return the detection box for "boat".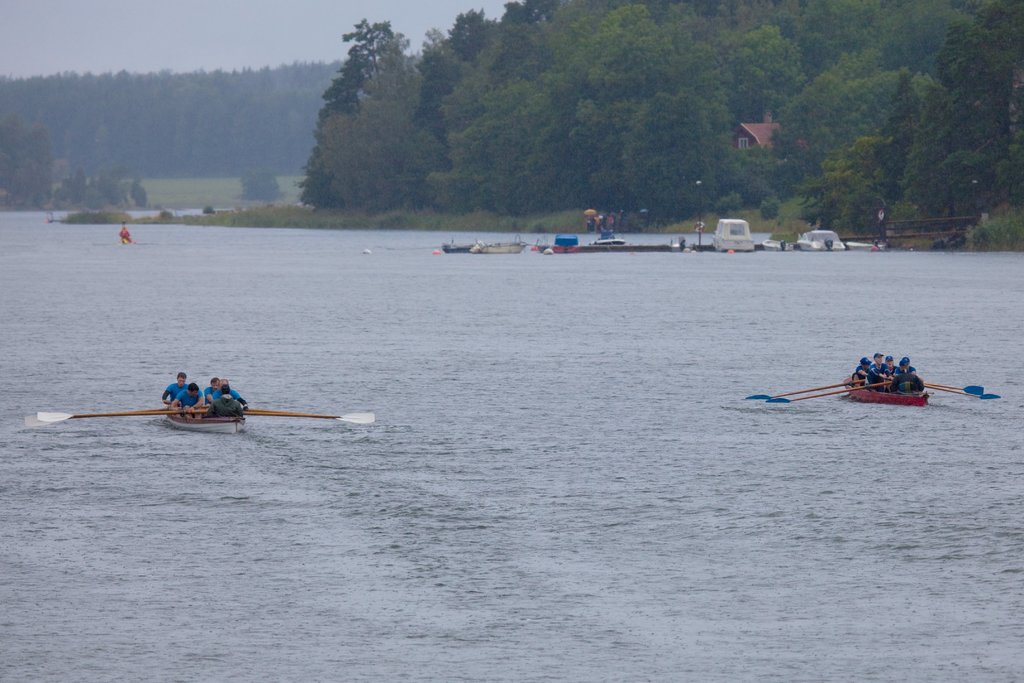
(left=844, top=366, right=932, bottom=407).
